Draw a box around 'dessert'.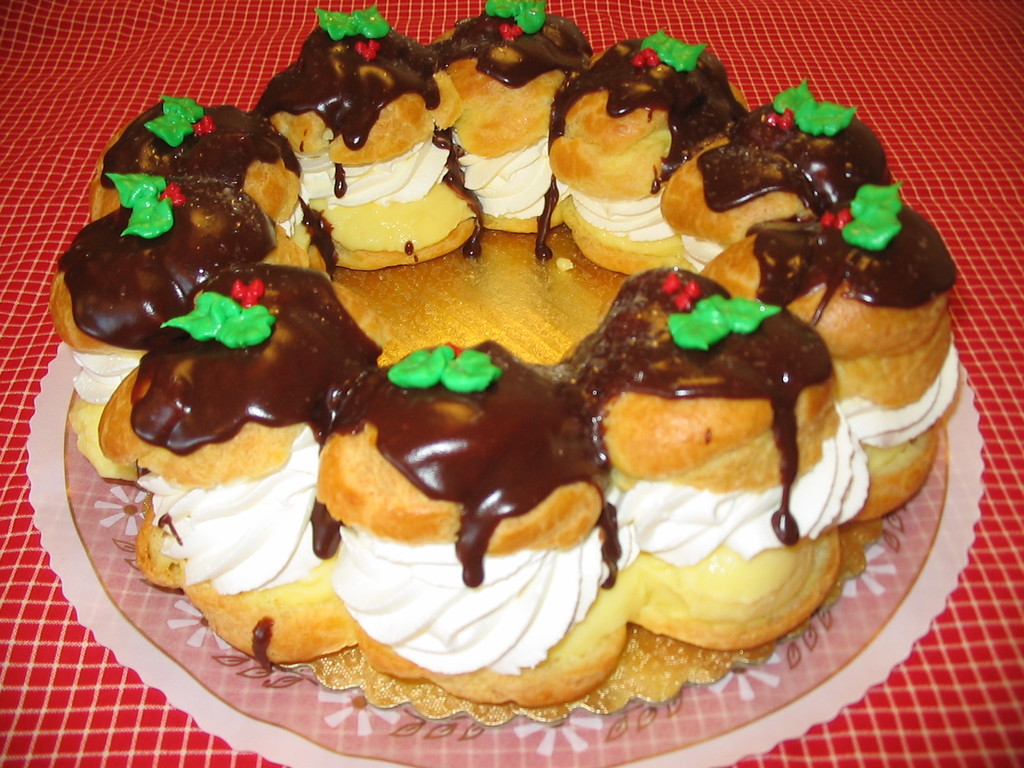
<region>84, 68, 949, 737</region>.
